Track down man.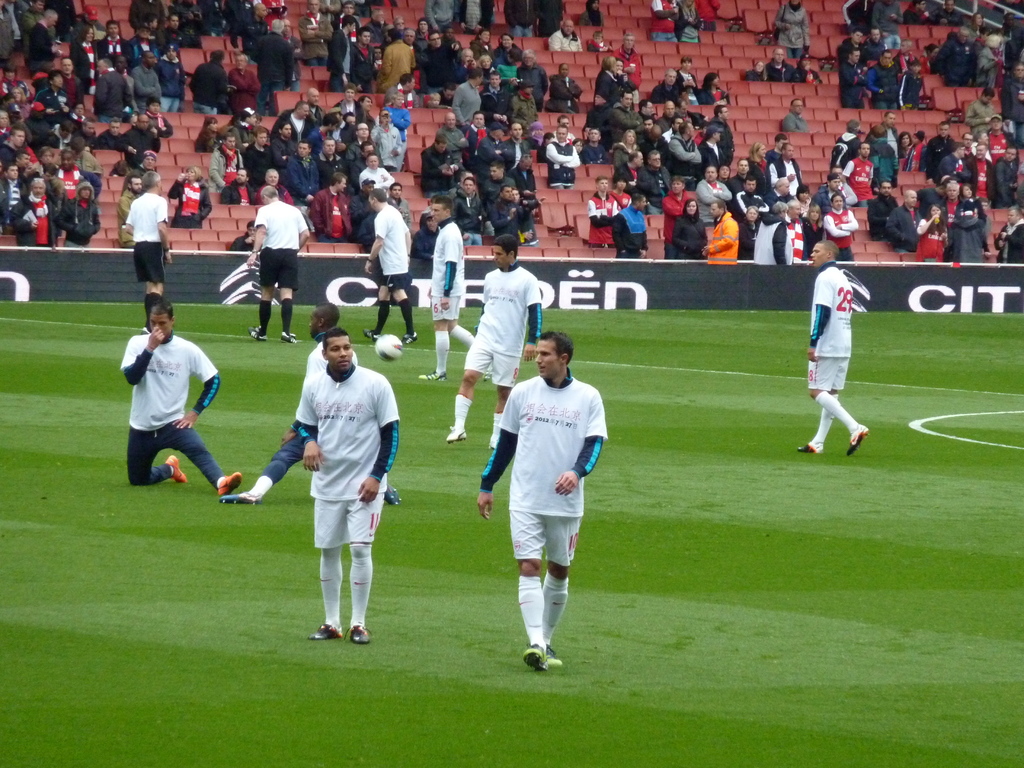
Tracked to rect(733, 173, 766, 226).
